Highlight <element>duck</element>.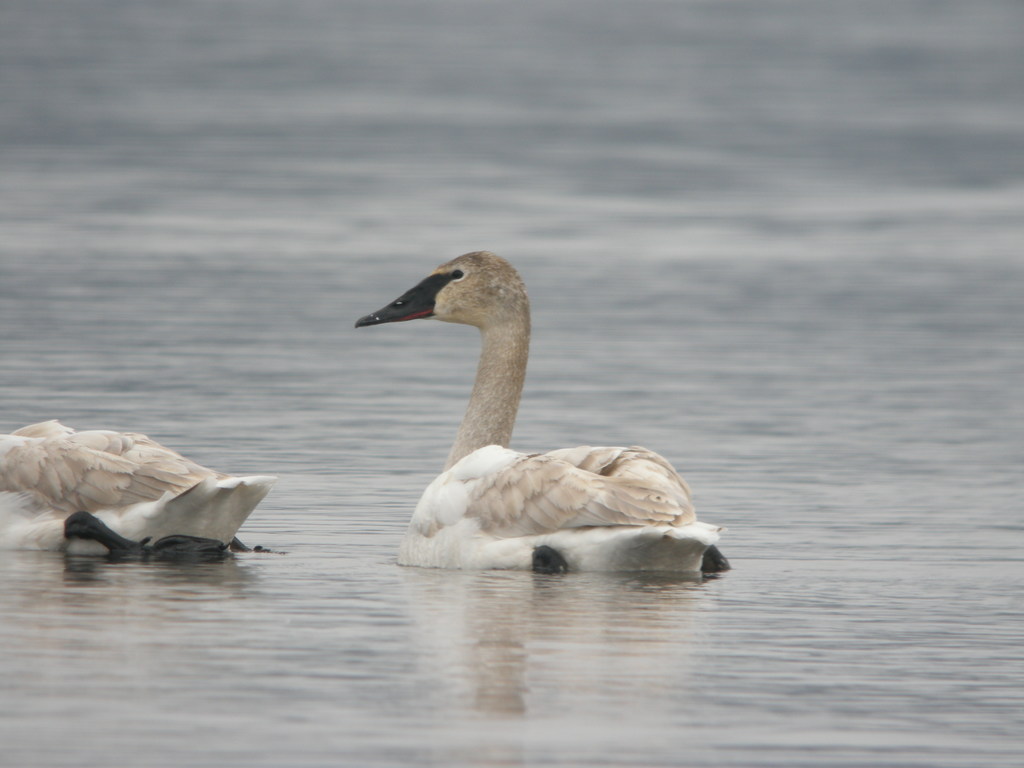
Highlighted region: {"x1": 0, "y1": 410, "x2": 287, "y2": 595}.
